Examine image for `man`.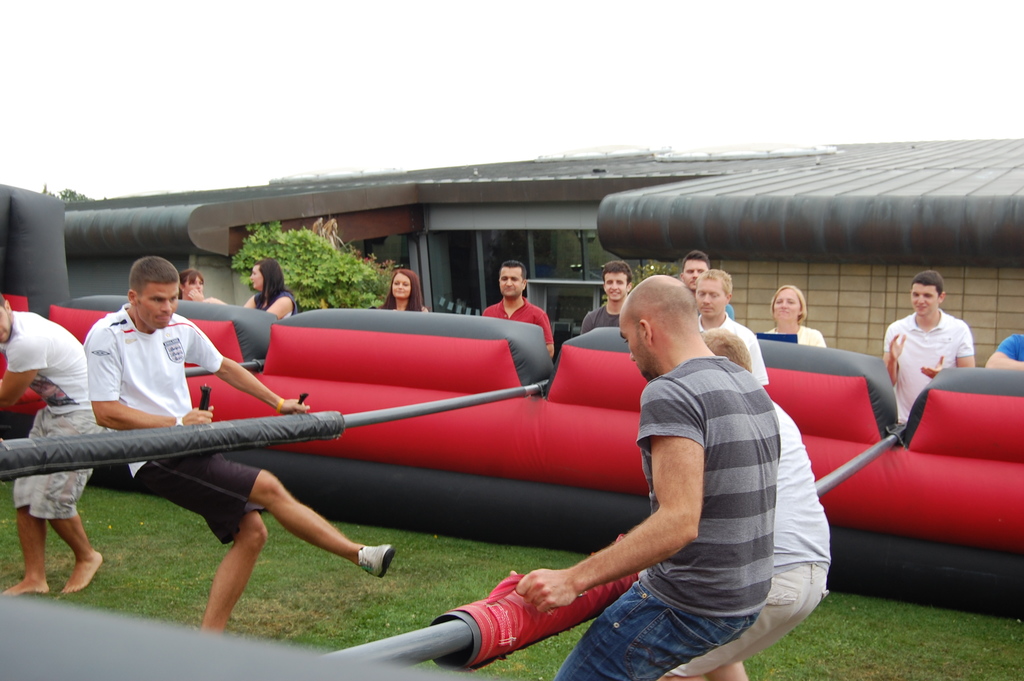
Examination result: {"left": 77, "top": 254, "right": 400, "bottom": 629}.
